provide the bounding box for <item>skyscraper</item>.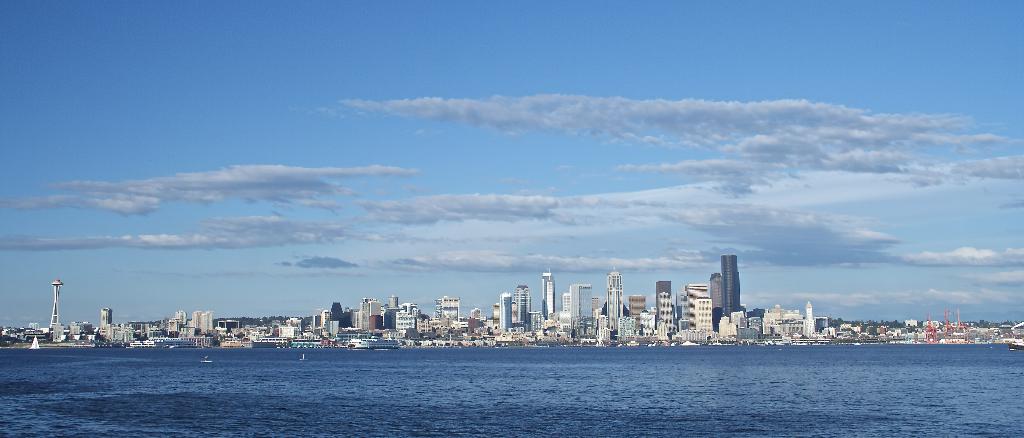
crop(723, 255, 740, 321).
